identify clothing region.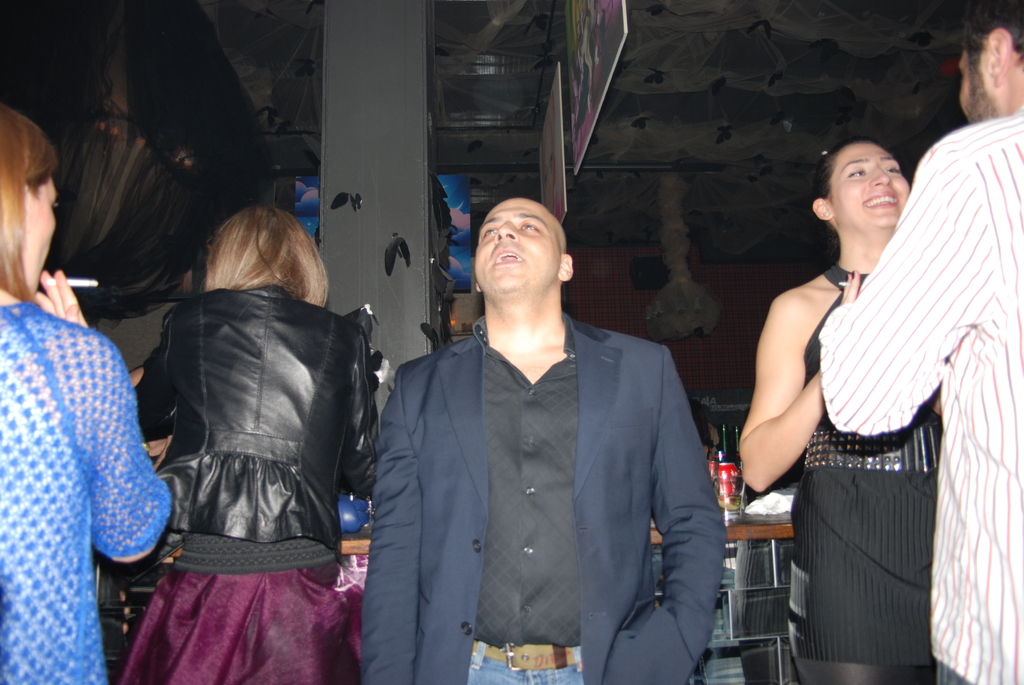
Region: <region>394, 310, 708, 684</region>.
